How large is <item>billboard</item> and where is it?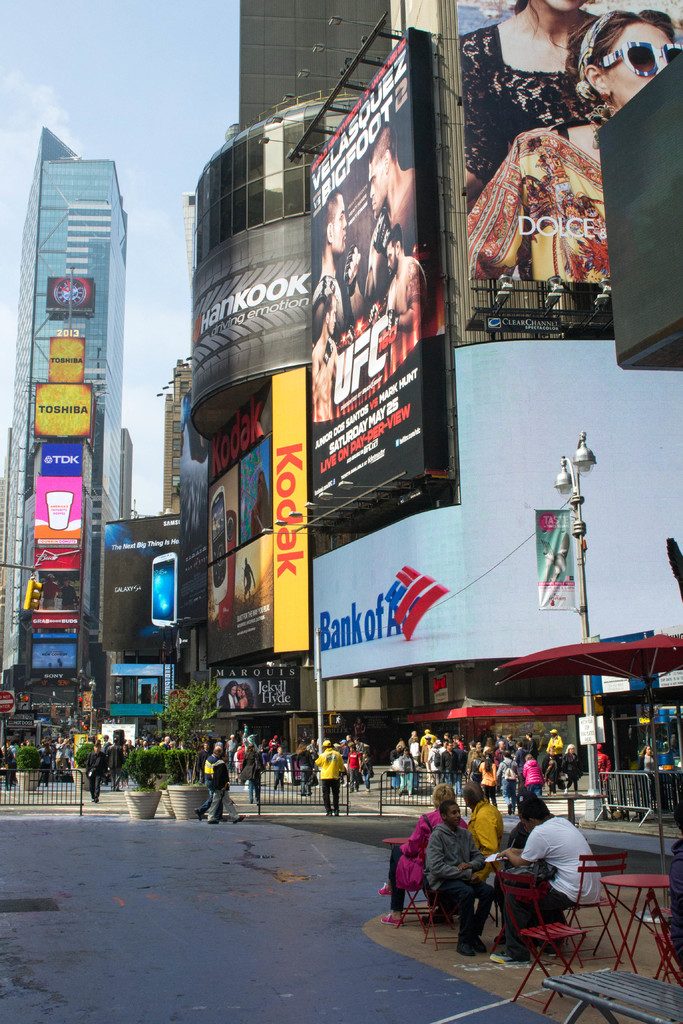
Bounding box: detection(270, 362, 308, 659).
